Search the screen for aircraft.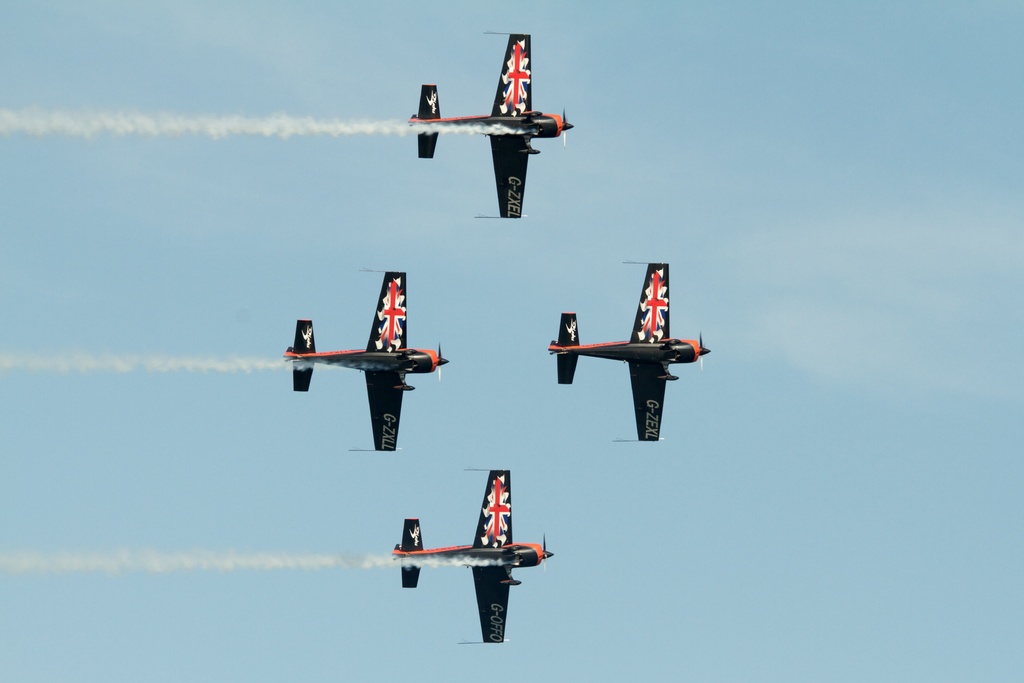
Found at [x1=551, y1=254, x2=710, y2=443].
